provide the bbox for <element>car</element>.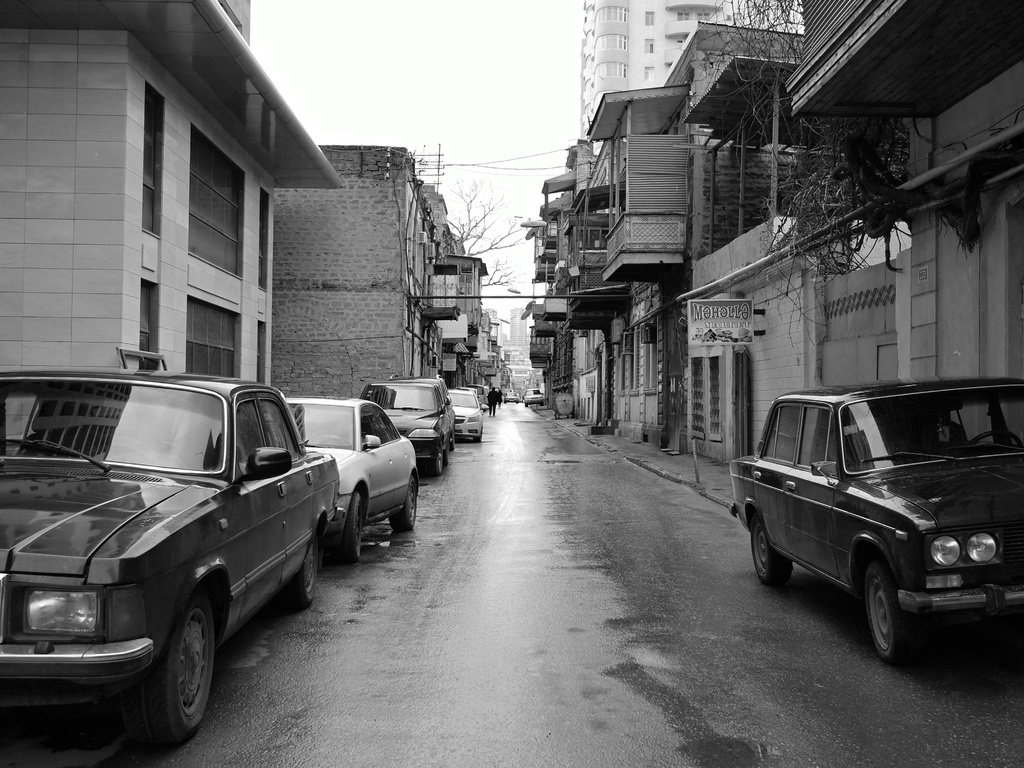
rect(0, 366, 343, 742).
